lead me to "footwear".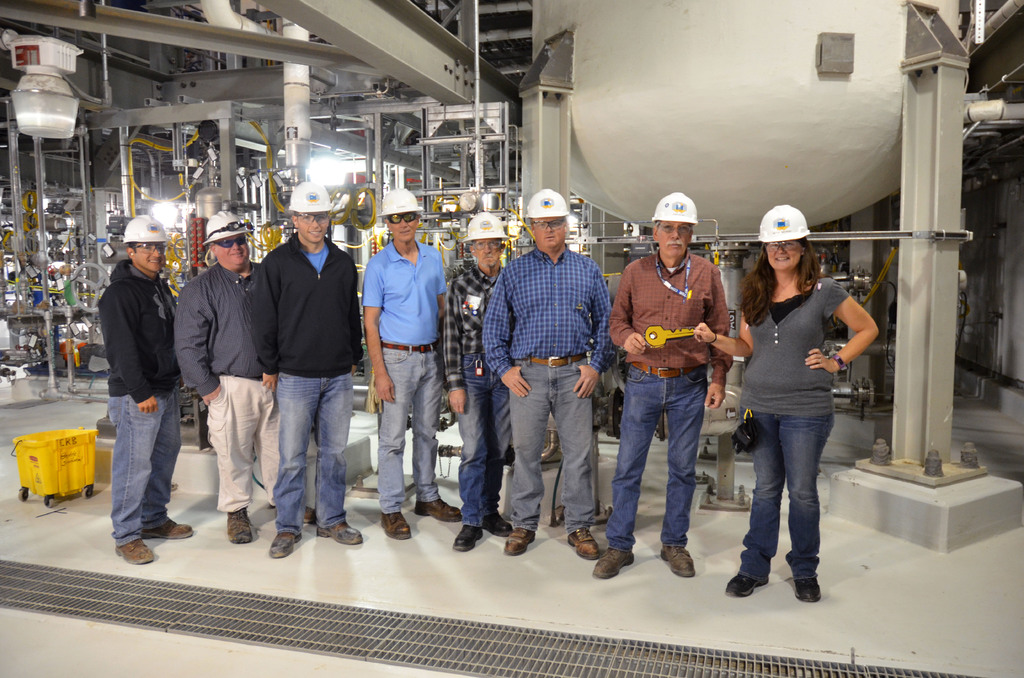
Lead to bbox=(792, 576, 824, 606).
